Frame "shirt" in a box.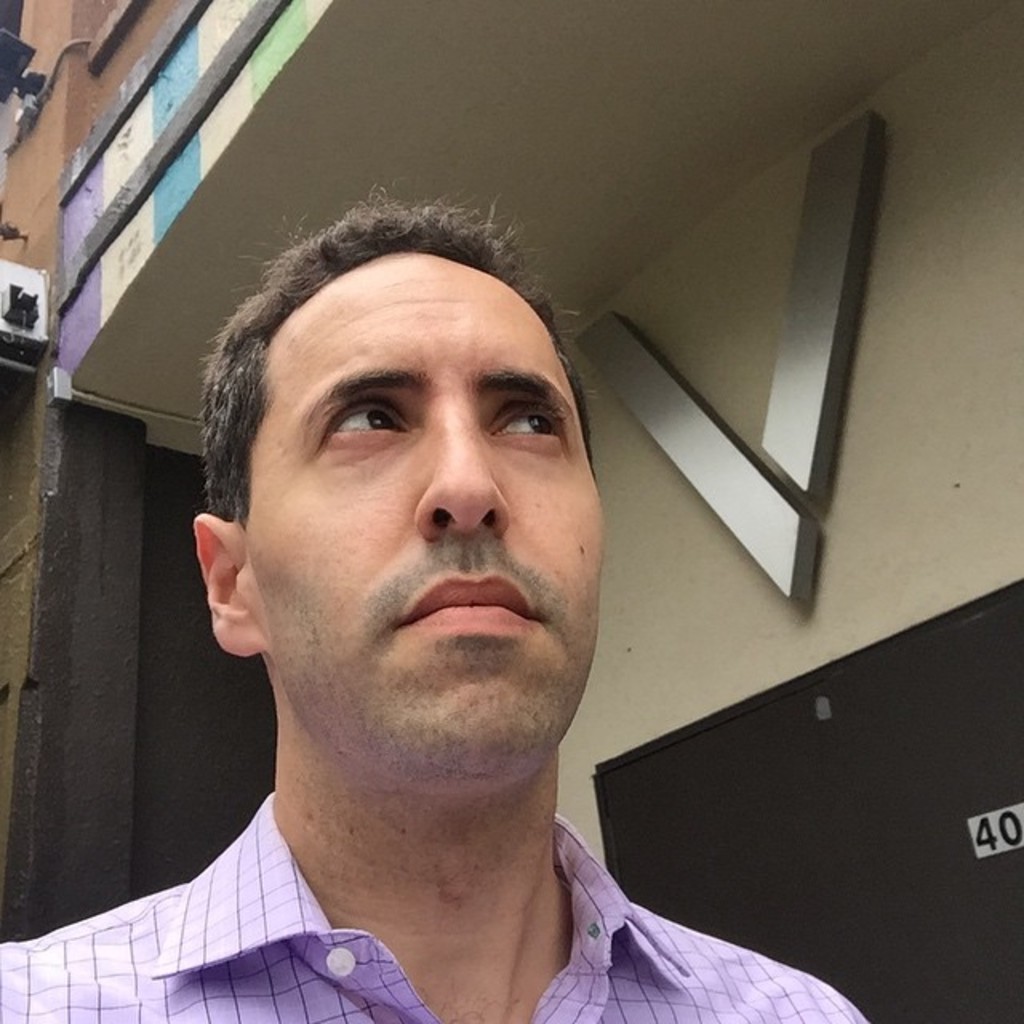
0,794,862,1022.
